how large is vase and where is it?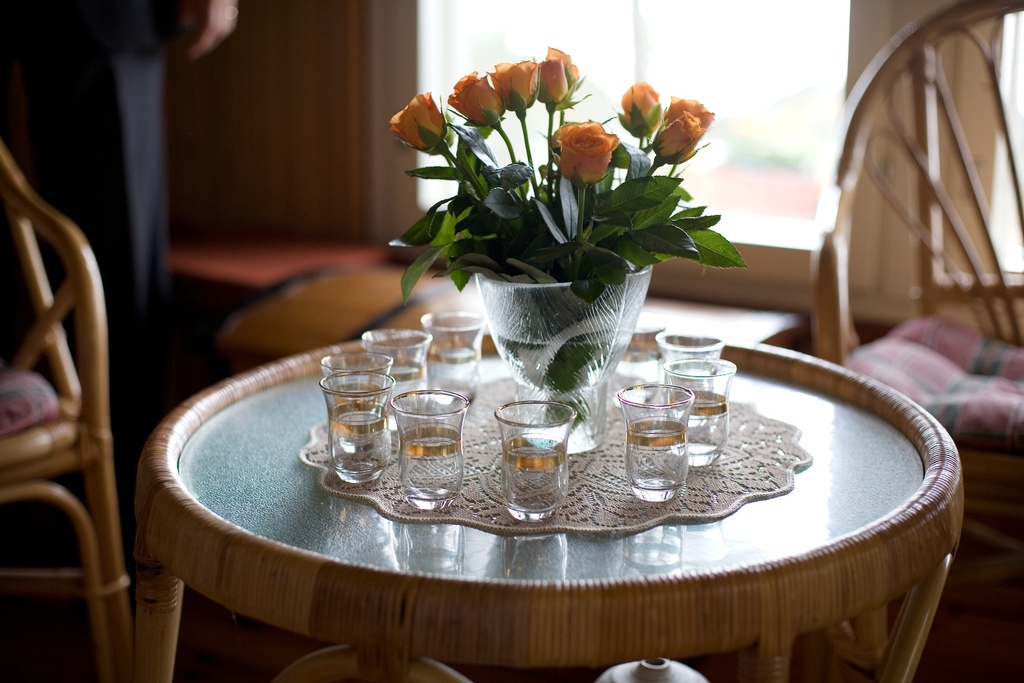
Bounding box: region(476, 259, 651, 453).
